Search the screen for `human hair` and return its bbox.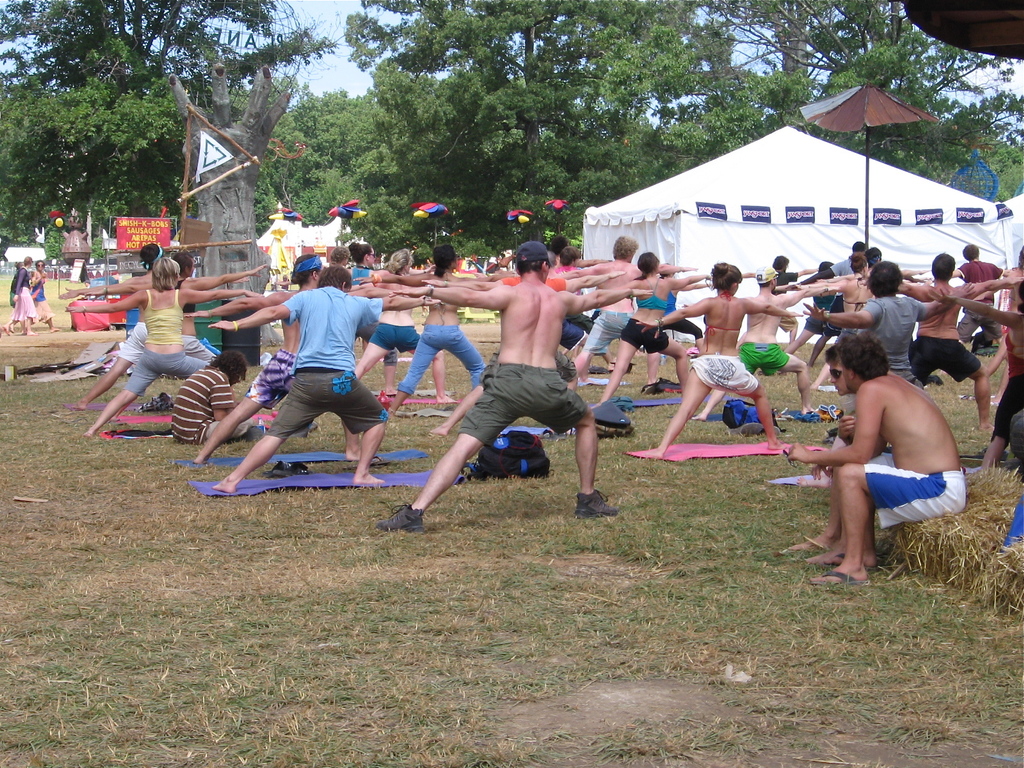
Found: x1=664, y1=261, x2=669, y2=277.
